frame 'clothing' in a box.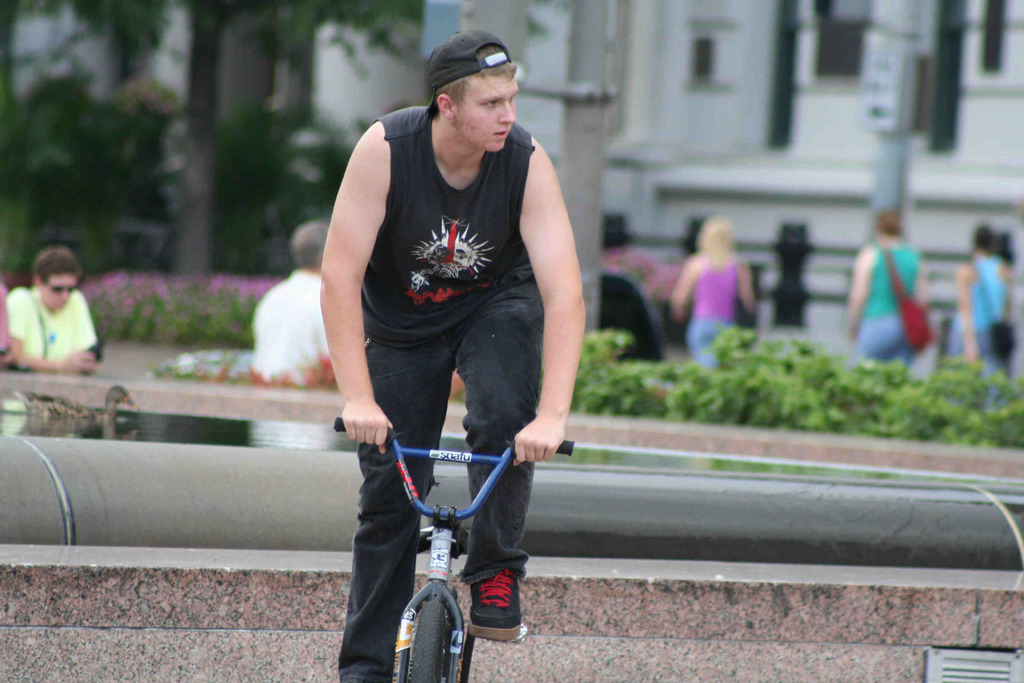
{"x1": 948, "y1": 252, "x2": 1009, "y2": 403}.
